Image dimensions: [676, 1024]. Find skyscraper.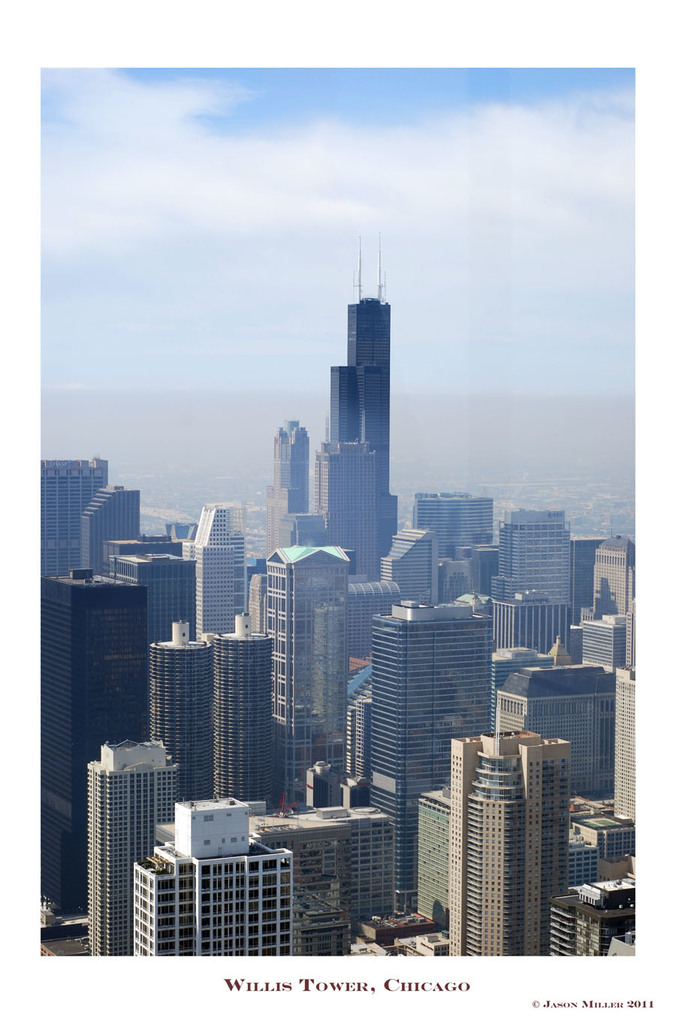
locate(566, 535, 601, 627).
